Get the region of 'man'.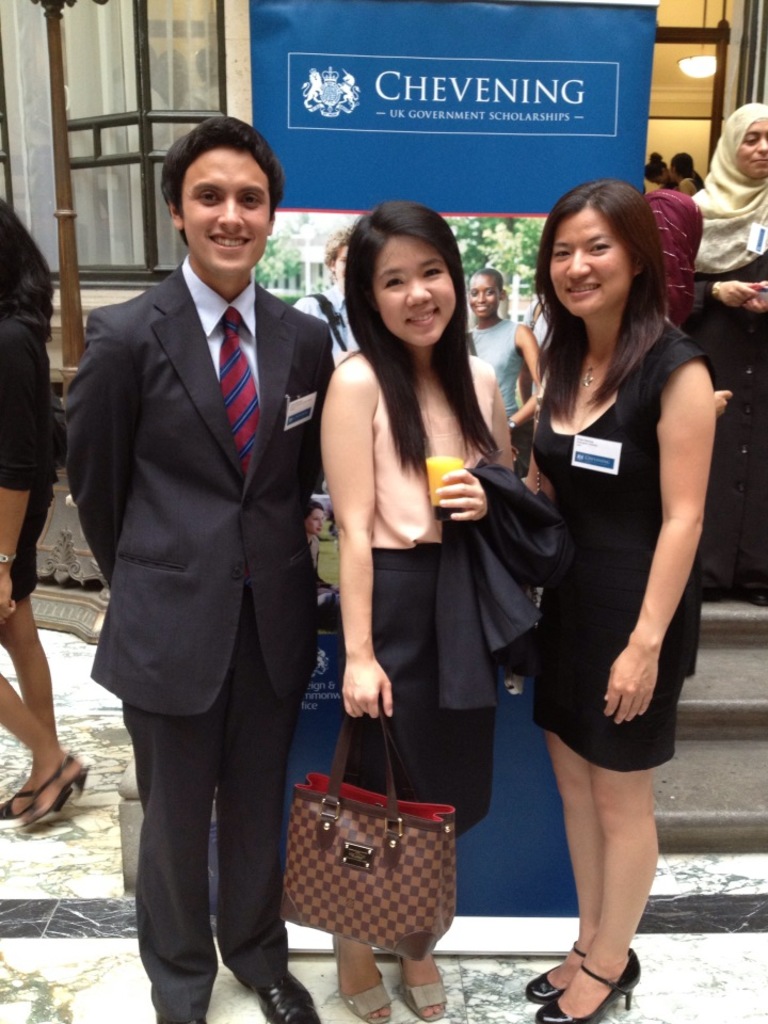
(675,153,704,196).
